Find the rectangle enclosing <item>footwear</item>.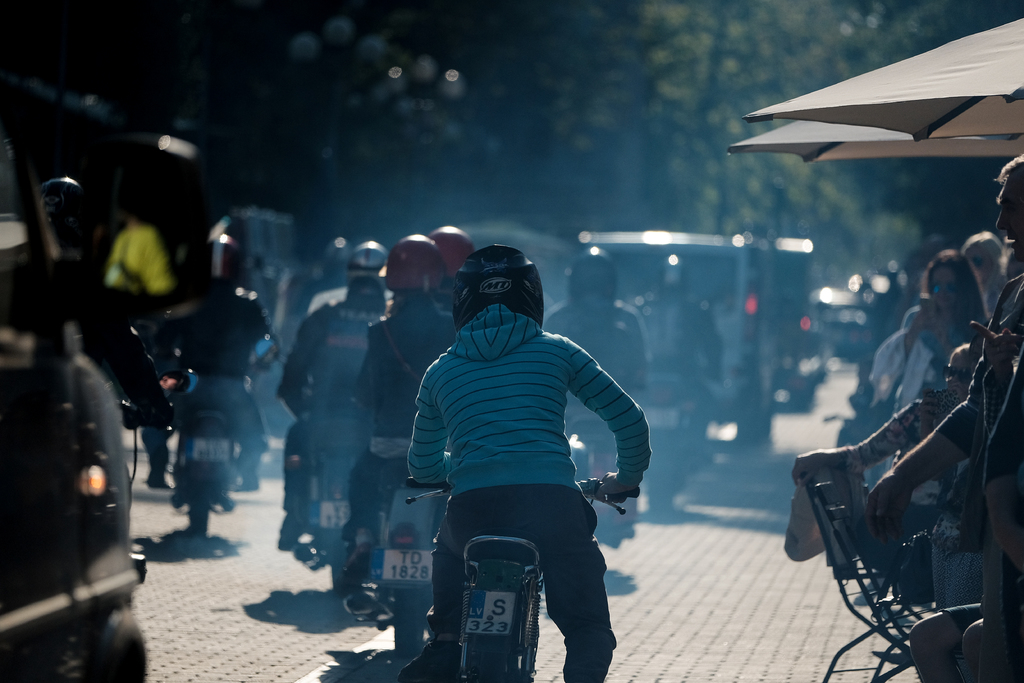
[x1=396, y1=640, x2=467, y2=681].
